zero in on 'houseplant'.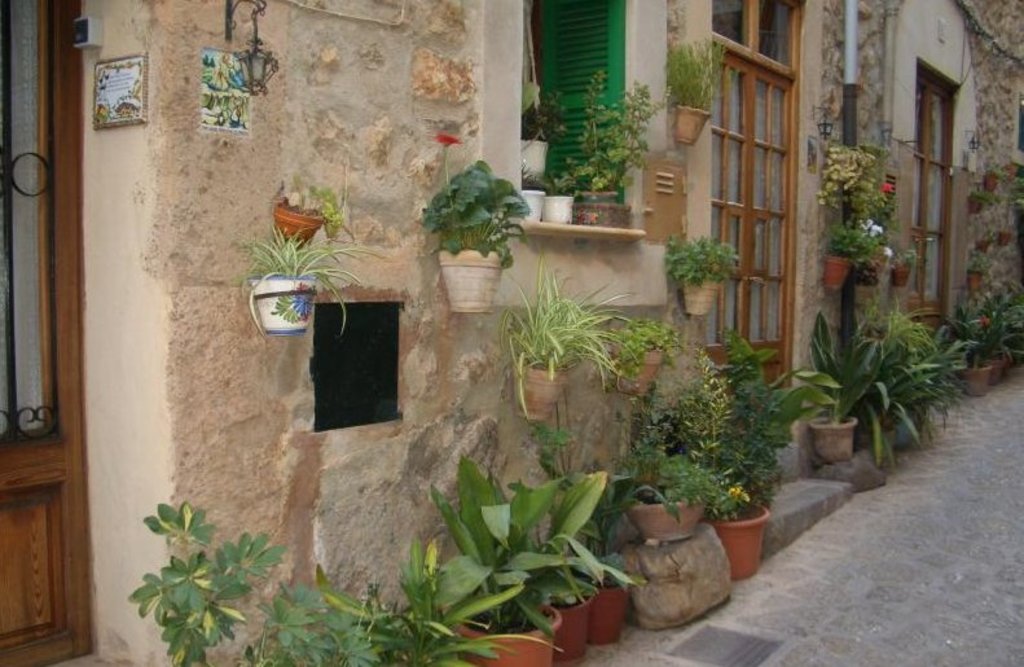
Zeroed in: (x1=810, y1=221, x2=863, y2=290).
